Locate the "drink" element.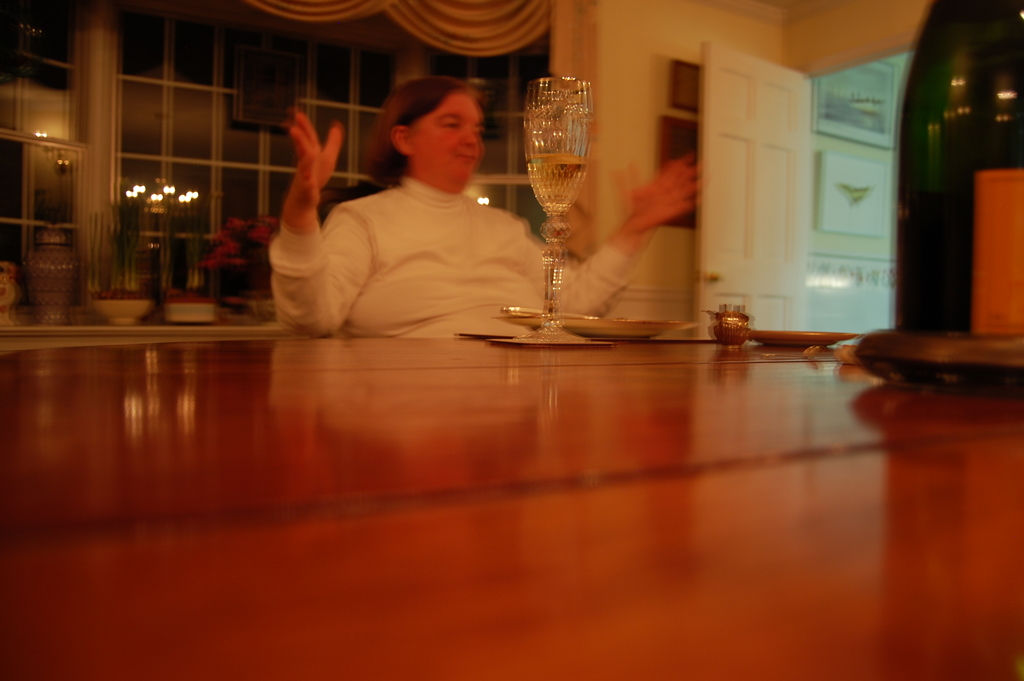
Element bbox: 511,52,607,334.
